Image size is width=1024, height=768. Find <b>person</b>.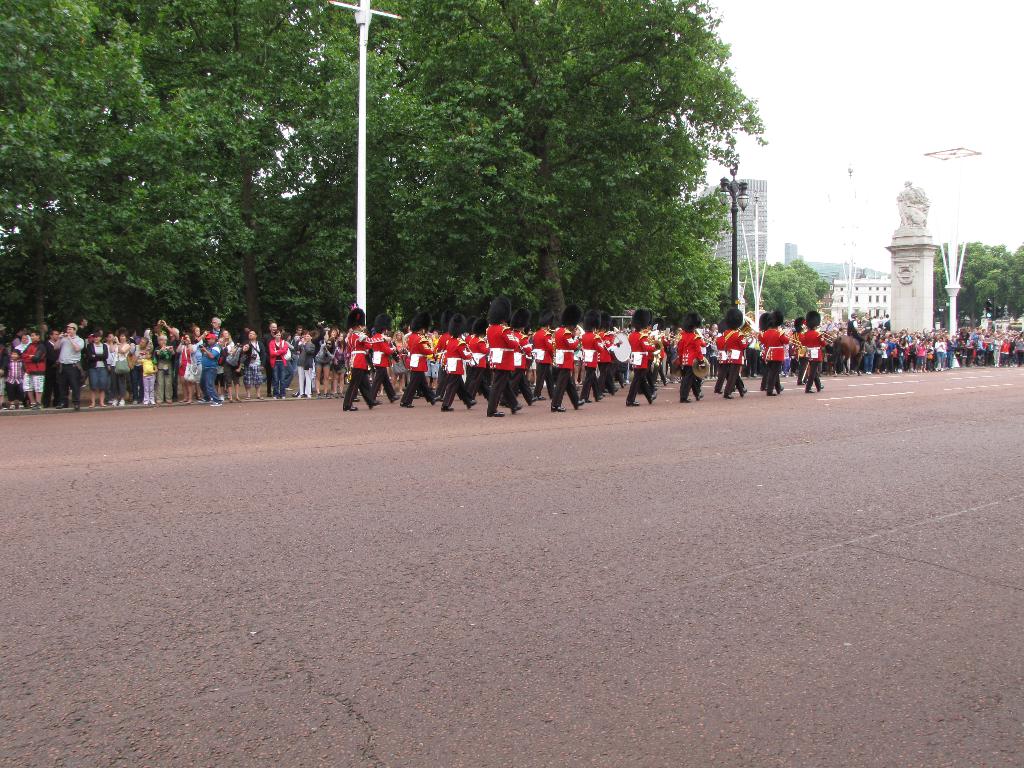
bbox(525, 315, 597, 405).
